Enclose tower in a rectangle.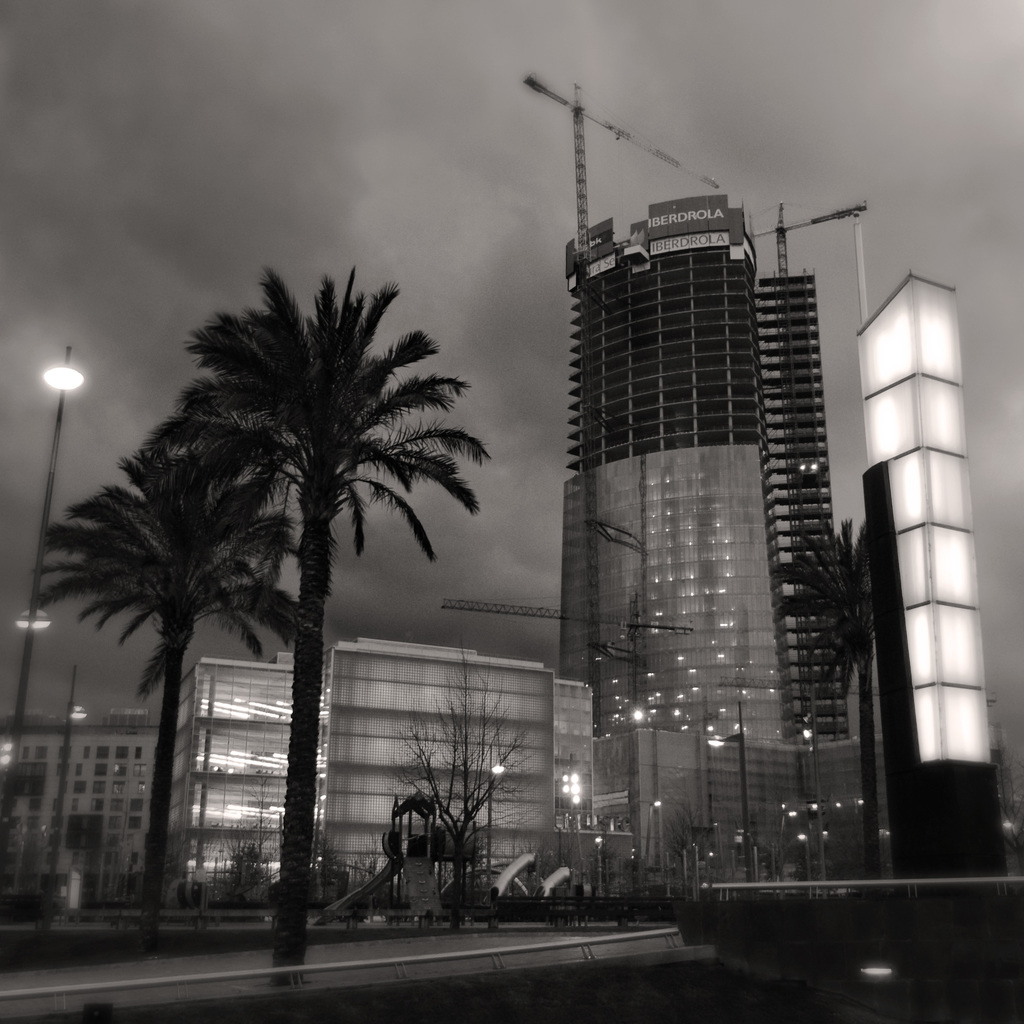
854/264/1008/867.
